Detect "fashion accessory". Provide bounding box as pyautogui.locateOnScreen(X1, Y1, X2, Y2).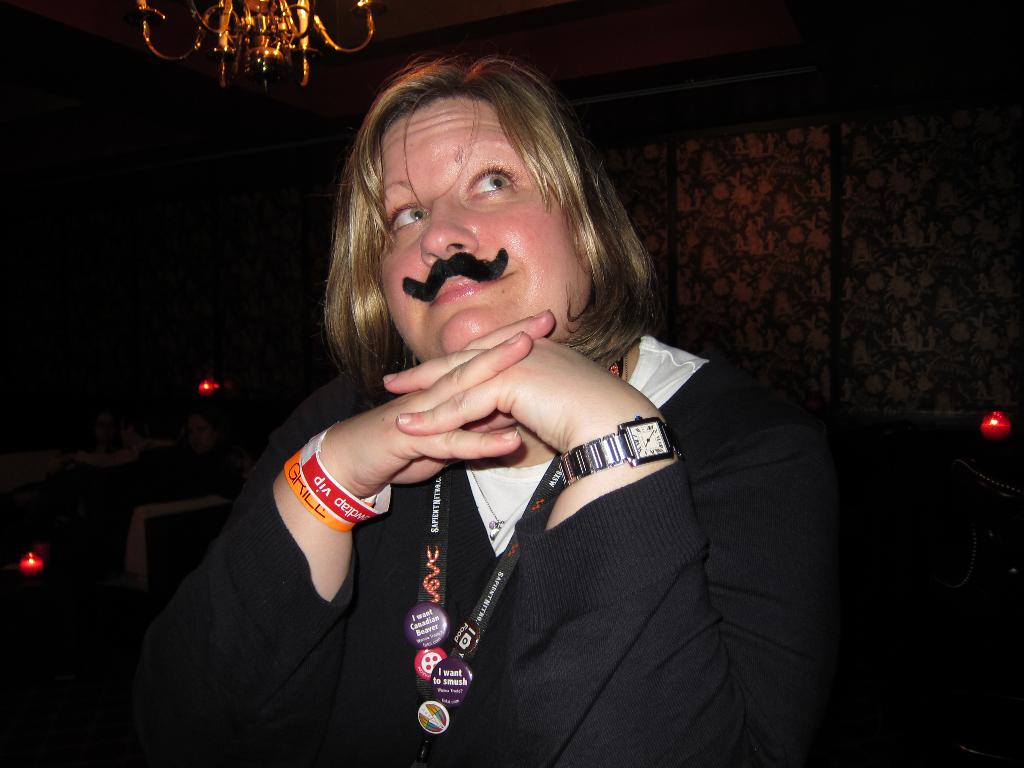
pyautogui.locateOnScreen(297, 426, 376, 523).
